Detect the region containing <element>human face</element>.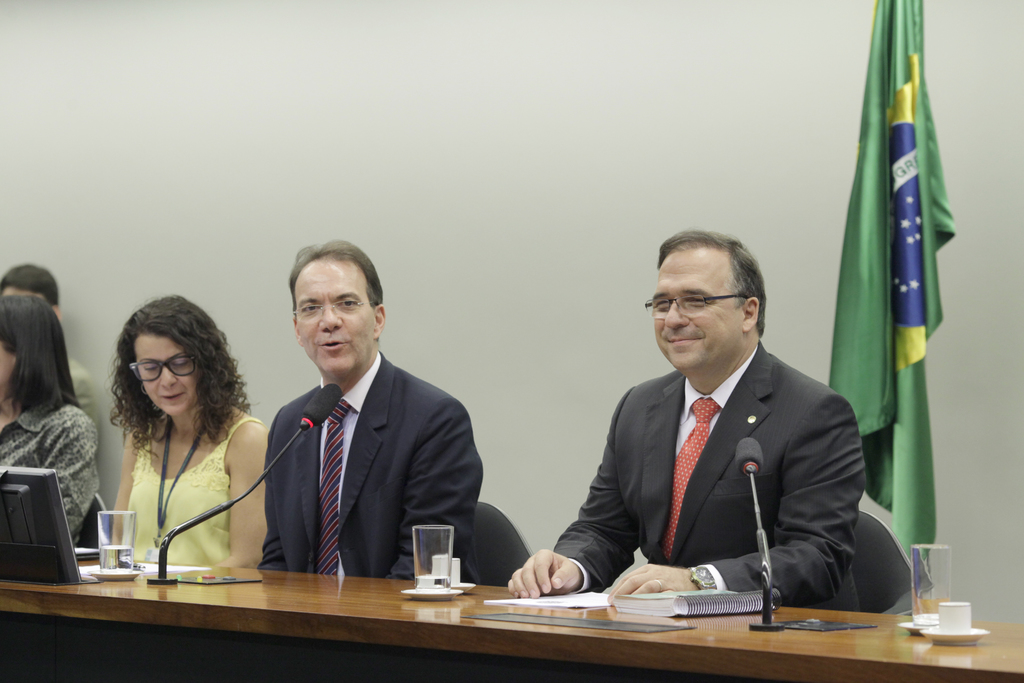
BBox(134, 334, 195, 416).
